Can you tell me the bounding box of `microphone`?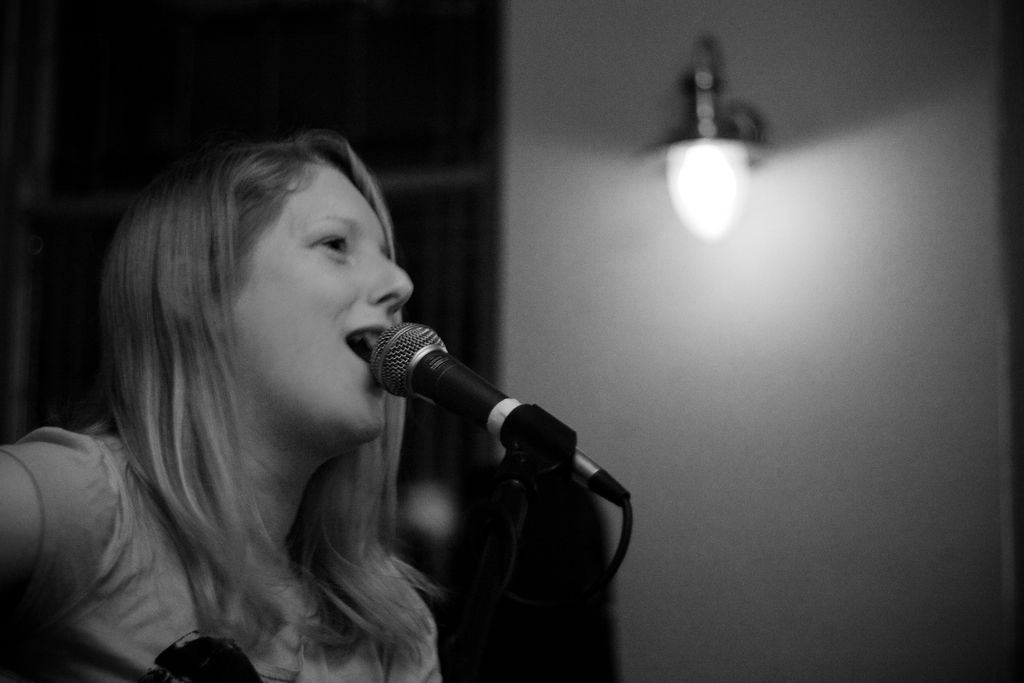
[353, 327, 552, 468].
